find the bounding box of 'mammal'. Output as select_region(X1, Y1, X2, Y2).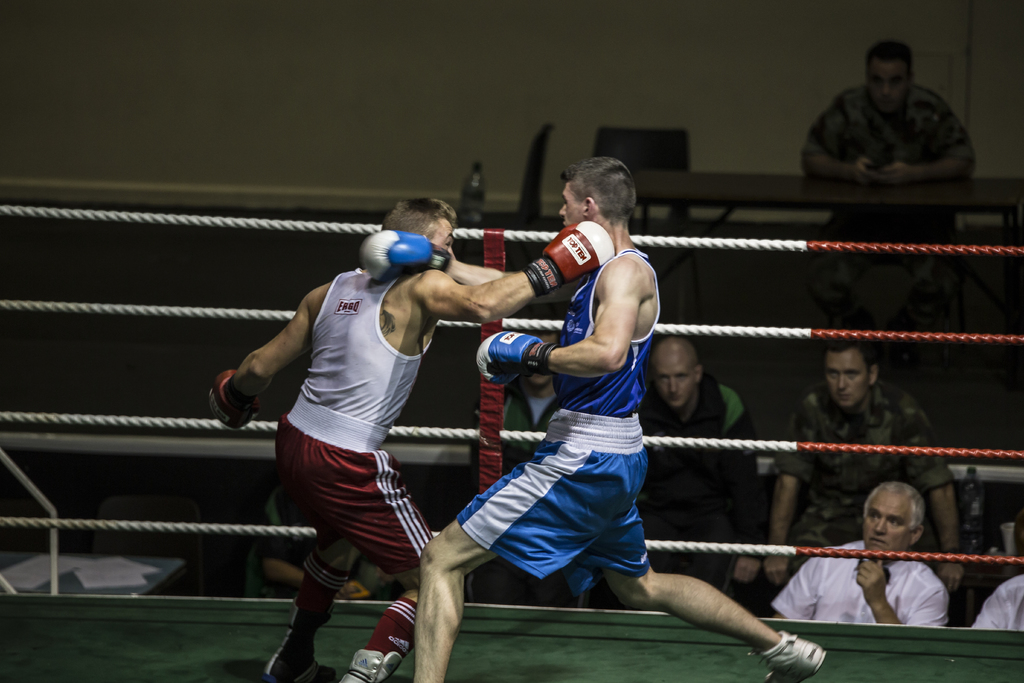
select_region(209, 193, 615, 682).
